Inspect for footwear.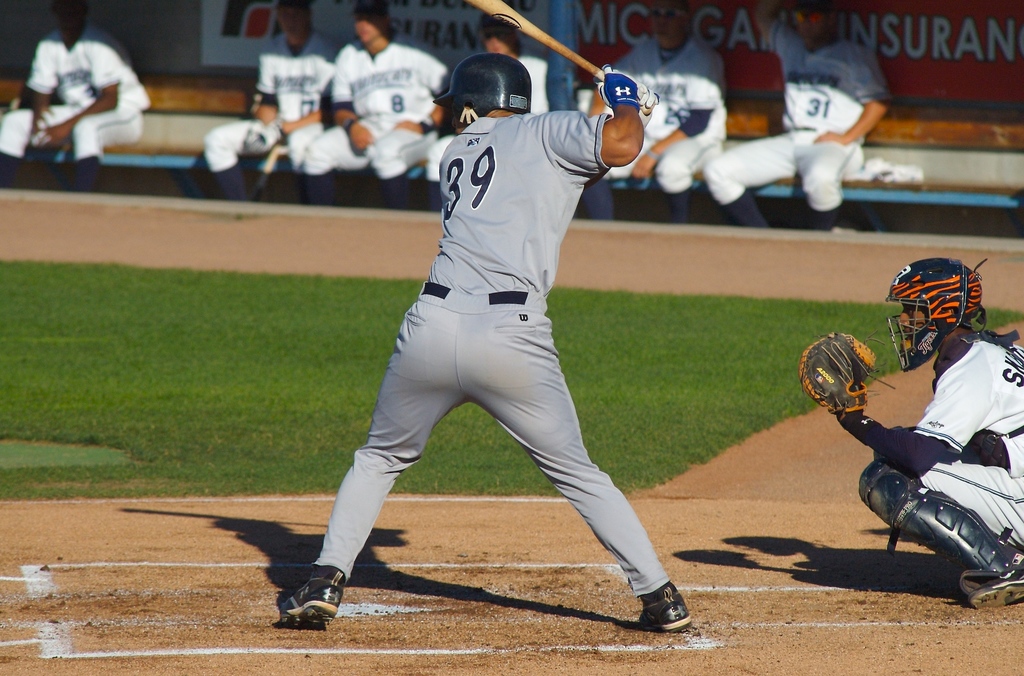
Inspection: detection(956, 526, 1023, 609).
